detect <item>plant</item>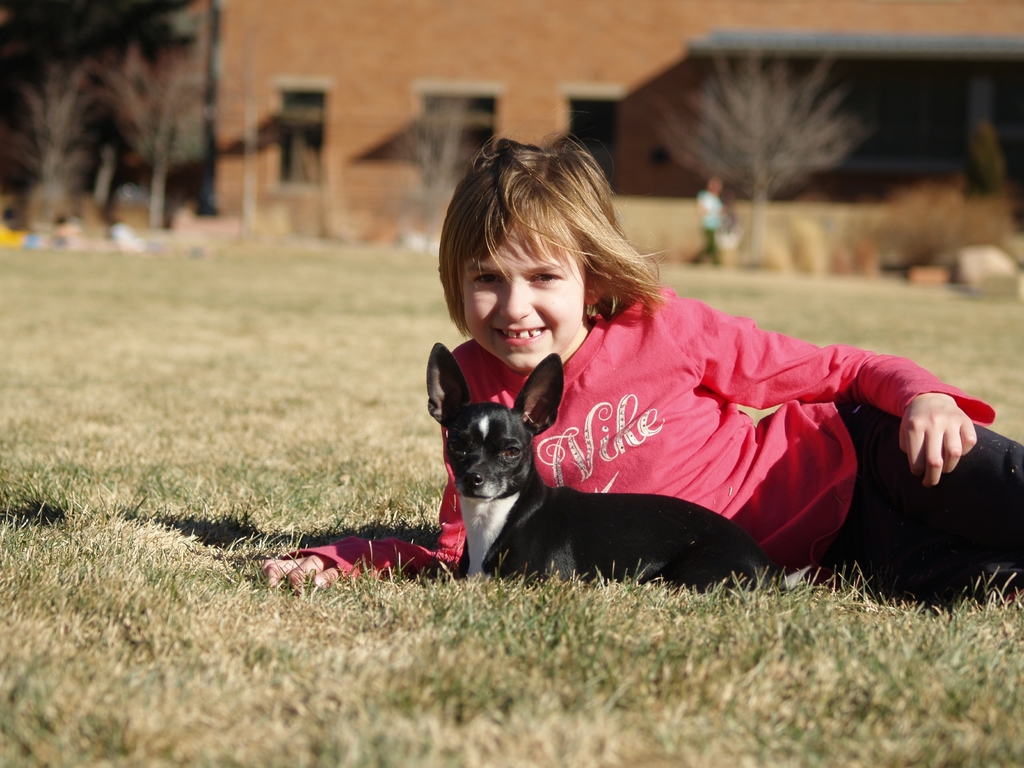
detection(92, 9, 225, 244)
